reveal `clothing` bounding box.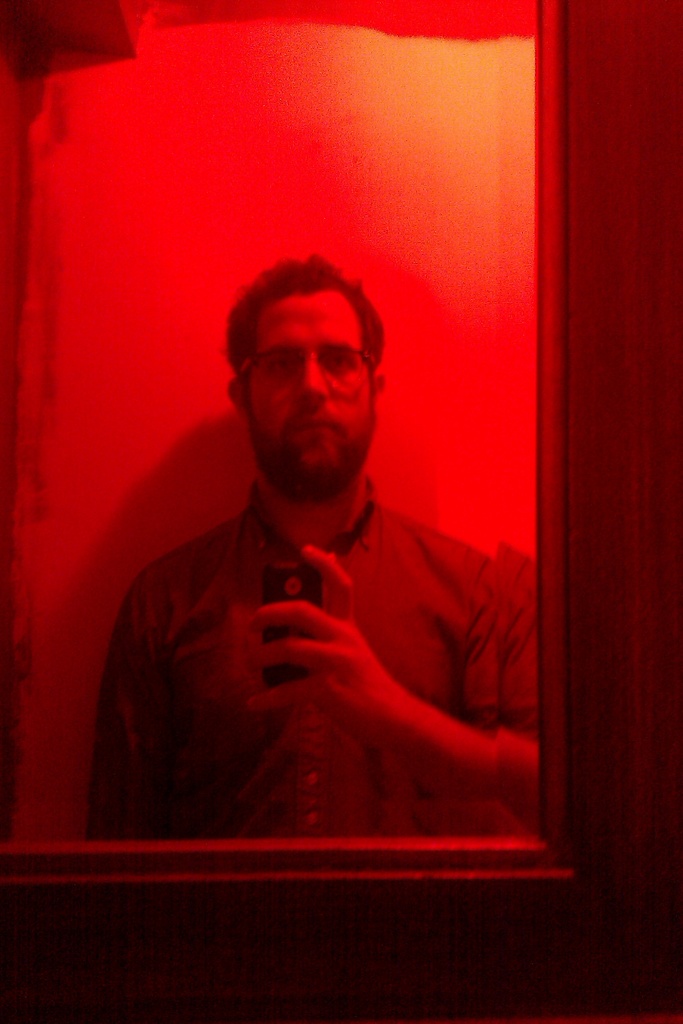
Revealed: [103,415,545,860].
